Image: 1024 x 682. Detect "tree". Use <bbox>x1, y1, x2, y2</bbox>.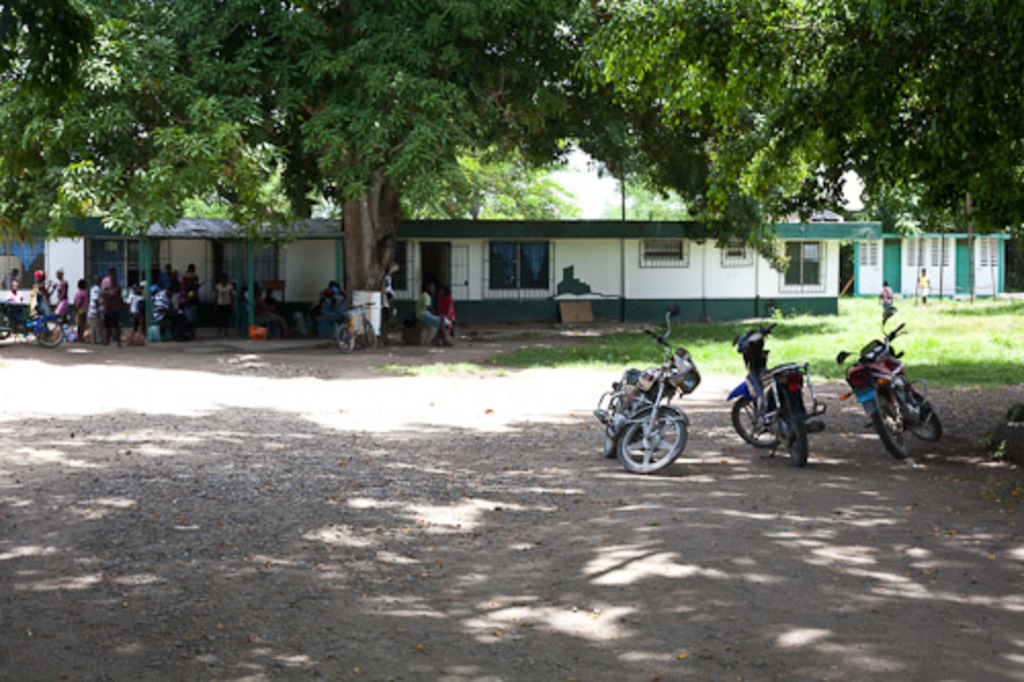
<bbox>2, 0, 96, 125</bbox>.
